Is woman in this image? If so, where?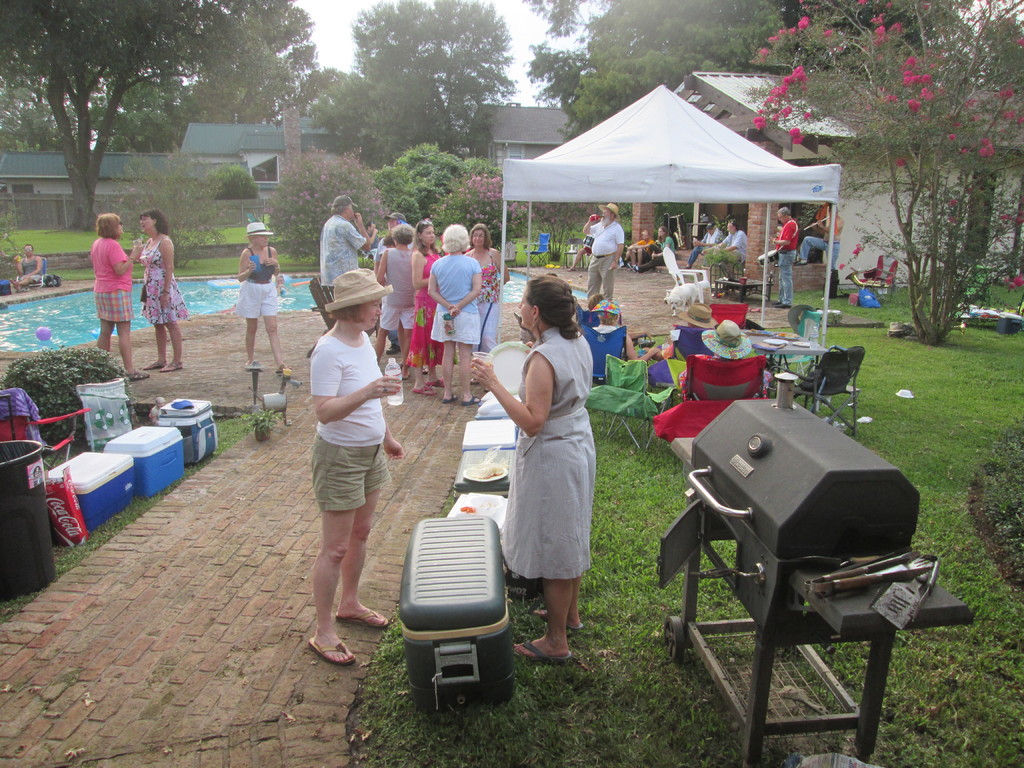
Yes, at x1=134, y1=212, x2=186, y2=371.
